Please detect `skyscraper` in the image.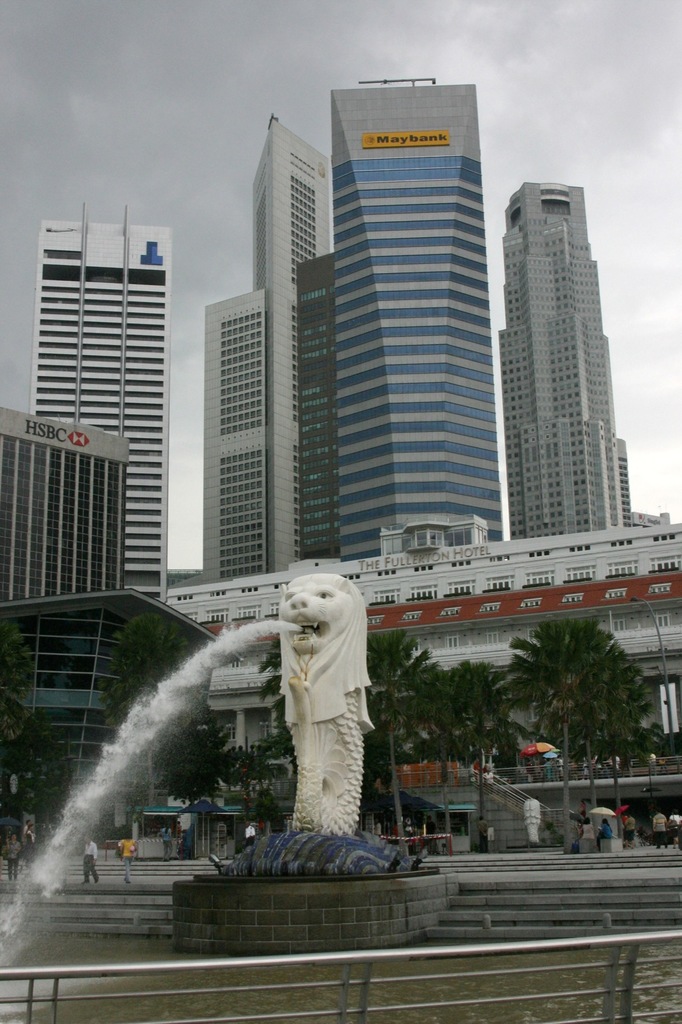
{"x1": 251, "y1": 125, "x2": 326, "y2": 564}.
